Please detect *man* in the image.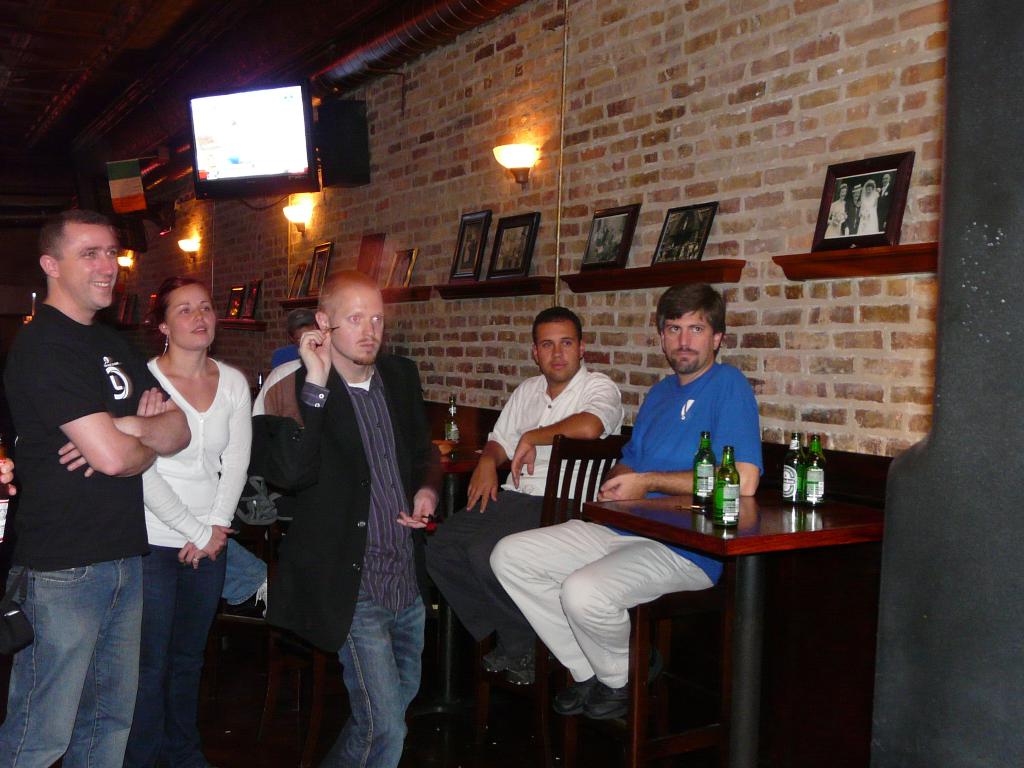
(left=231, top=259, right=441, bottom=751).
